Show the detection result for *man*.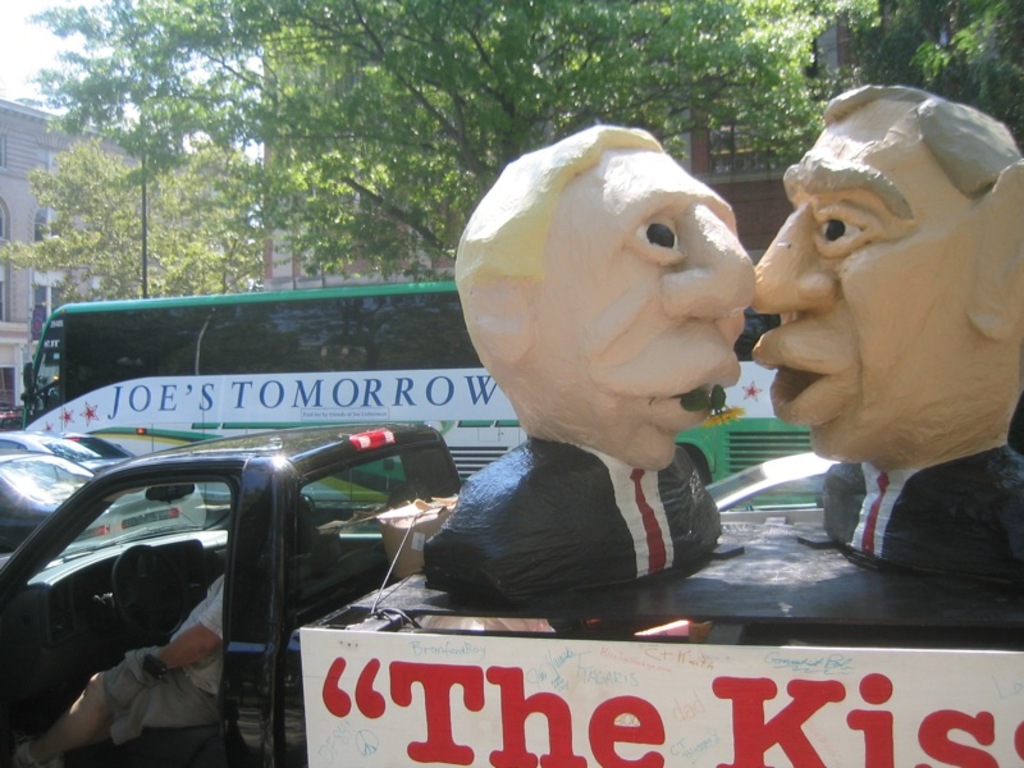
BBox(426, 127, 756, 611).
